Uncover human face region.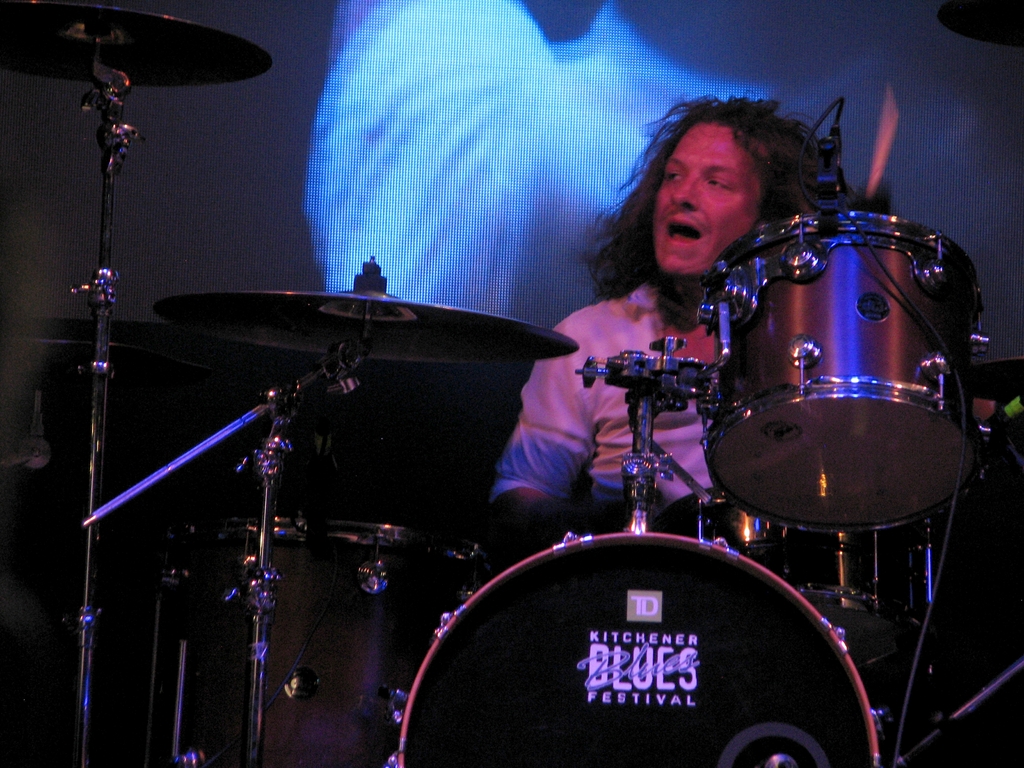
Uncovered: 654/124/765/276.
